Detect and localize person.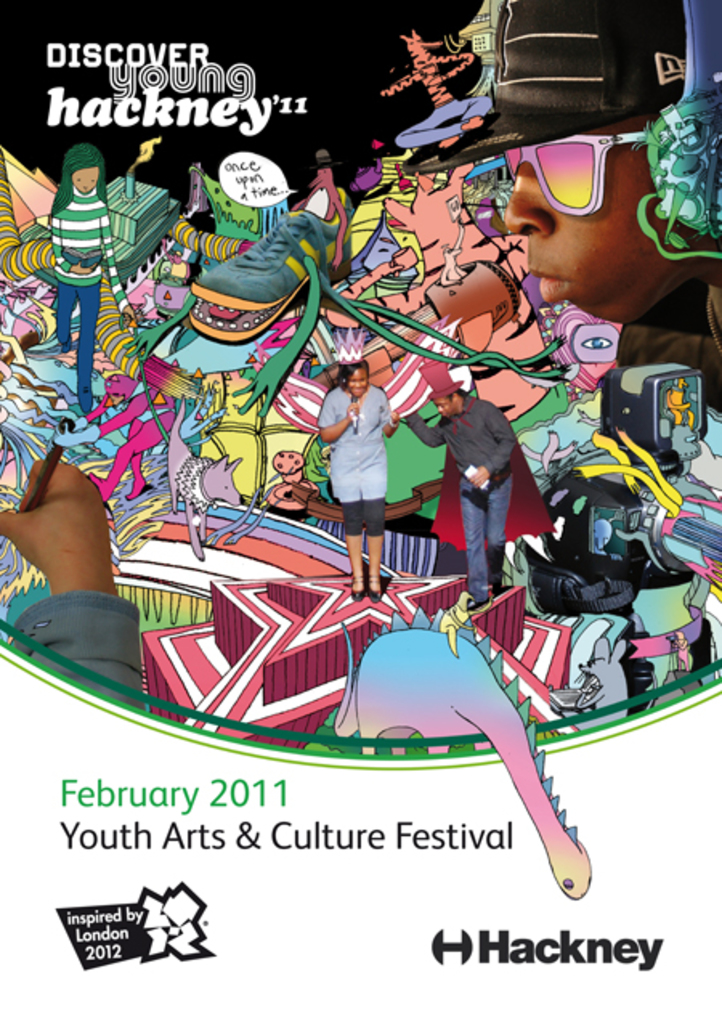
Localized at bbox=(314, 334, 404, 589).
